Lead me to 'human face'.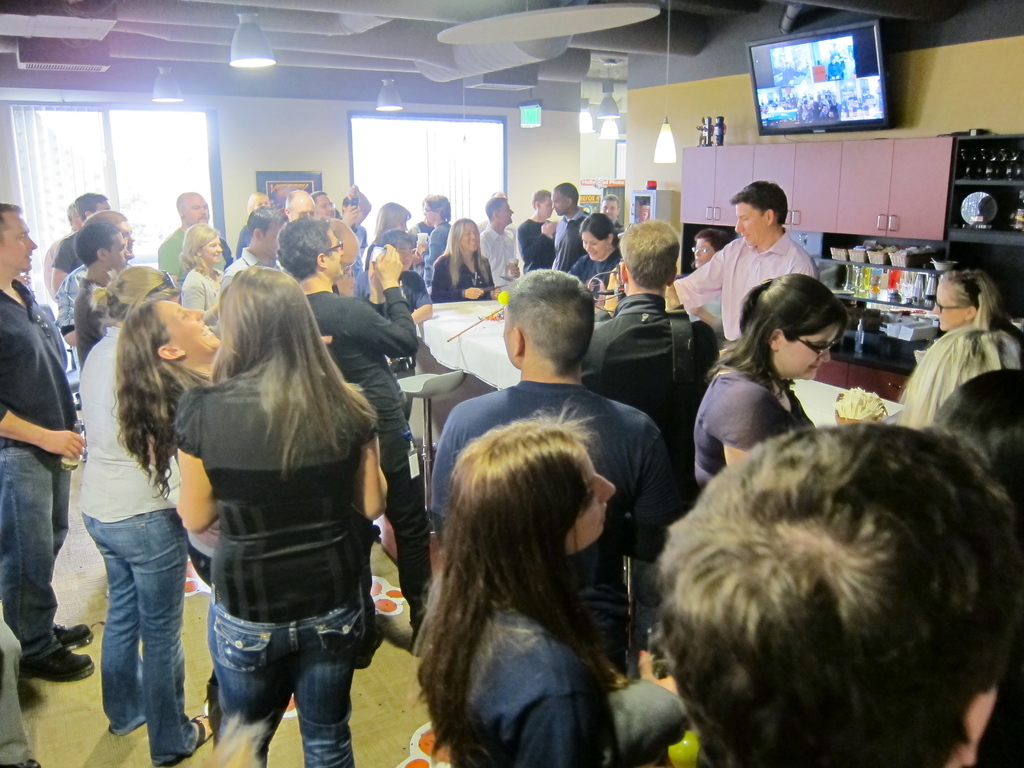
Lead to {"left": 551, "top": 195, "right": 573, "bottom": 216}.
